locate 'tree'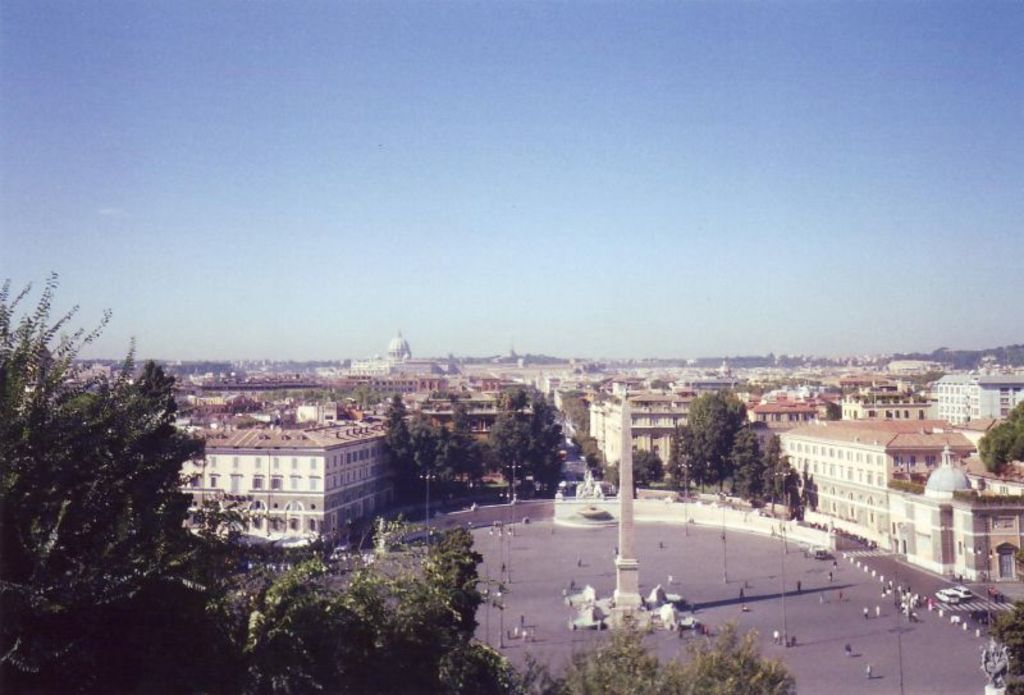
rect(691, 388, 746, 461)
